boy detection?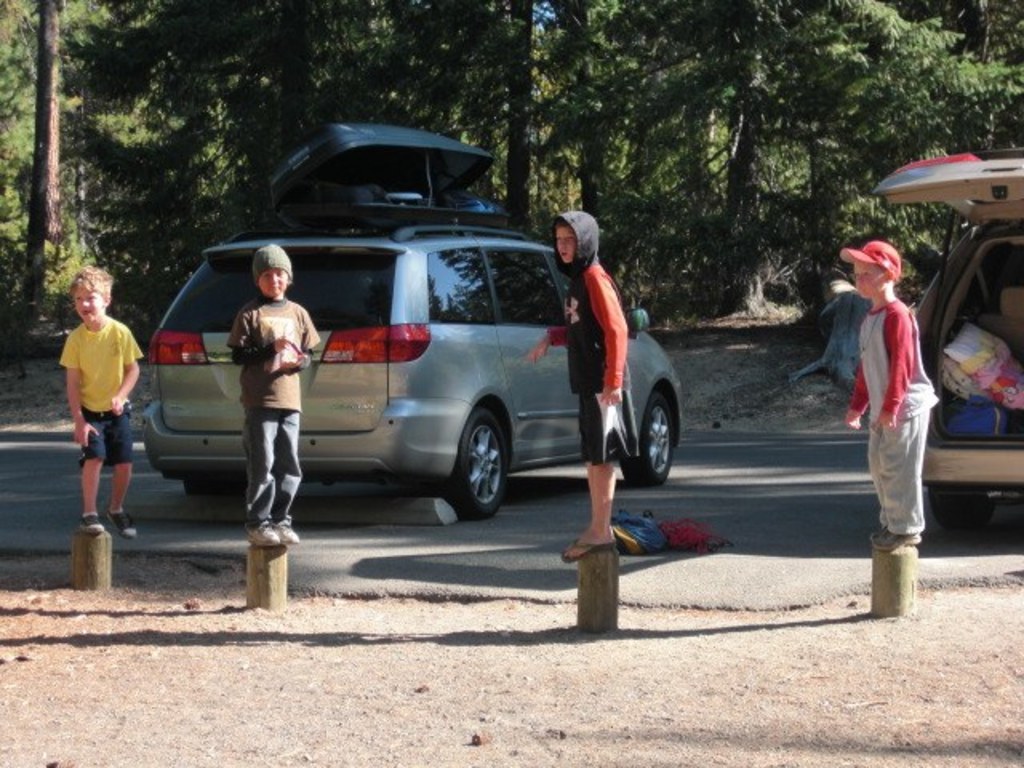
bbox=[523, 205, 638, 562]
